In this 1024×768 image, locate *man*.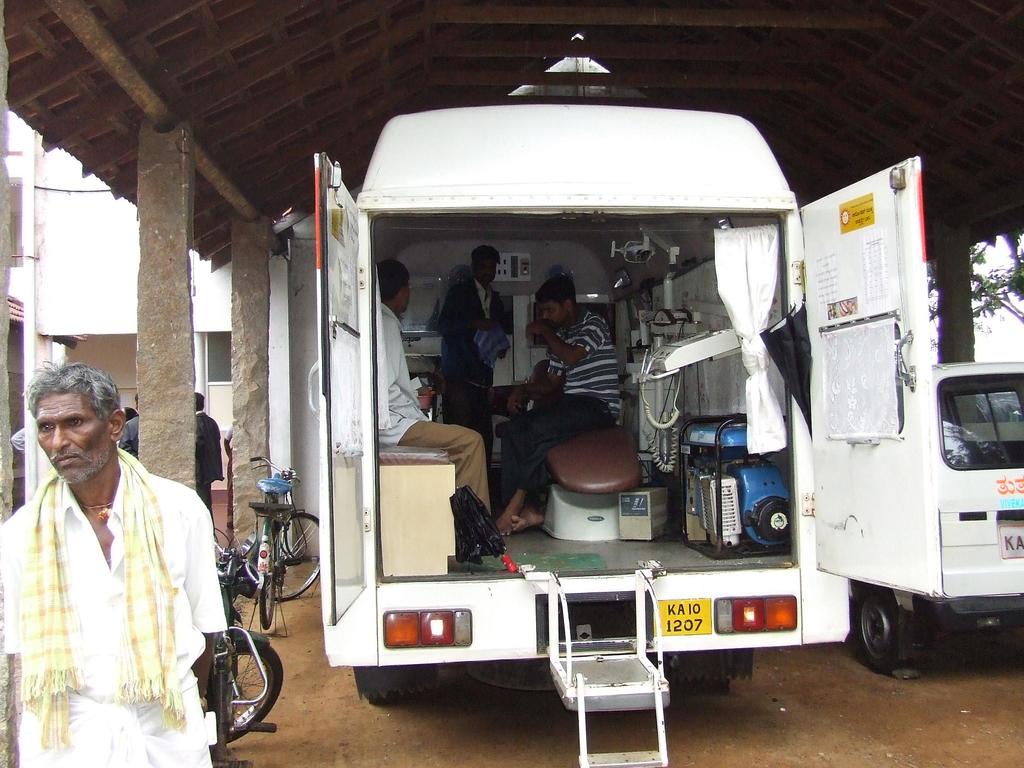
Bounding box: bbox=[0, 354, 228, 767].
